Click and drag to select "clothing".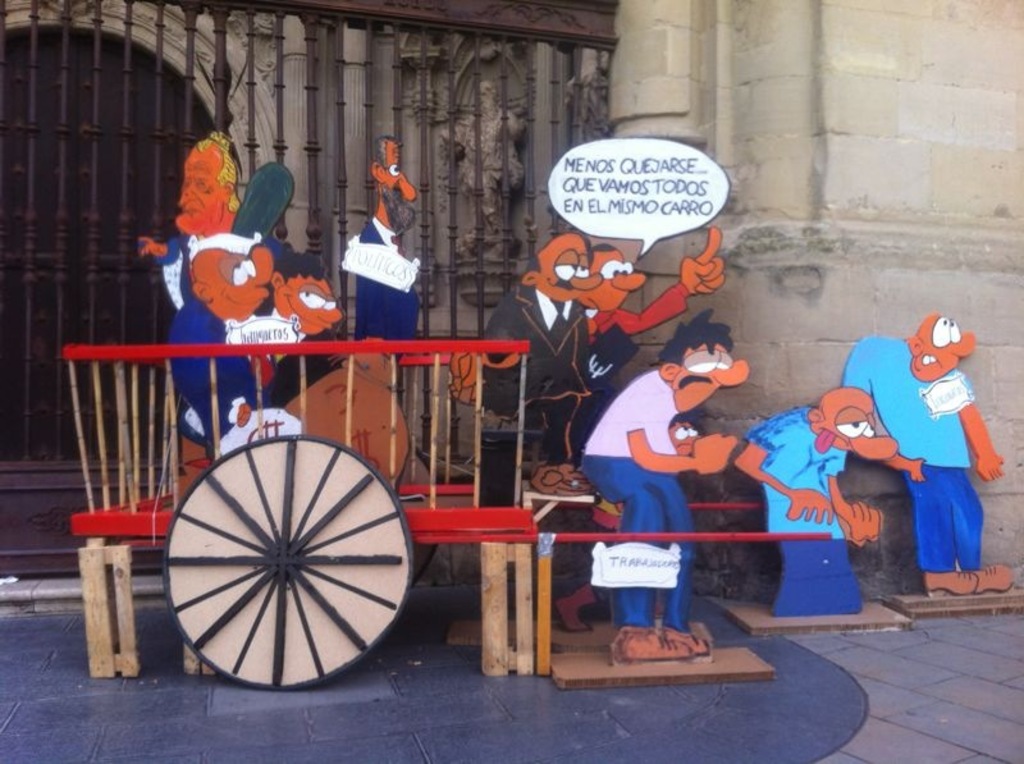
Selection: 741:399:860:618.
